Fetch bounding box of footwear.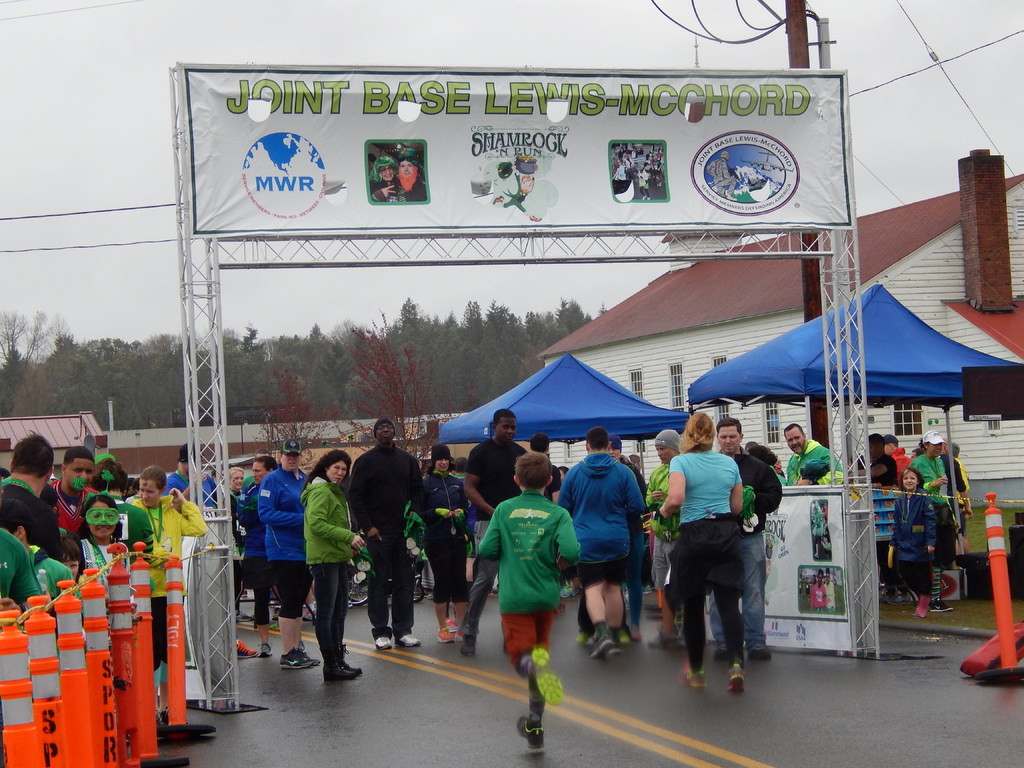
Bbox: left=888, top=595, right=915, bottom=604.
